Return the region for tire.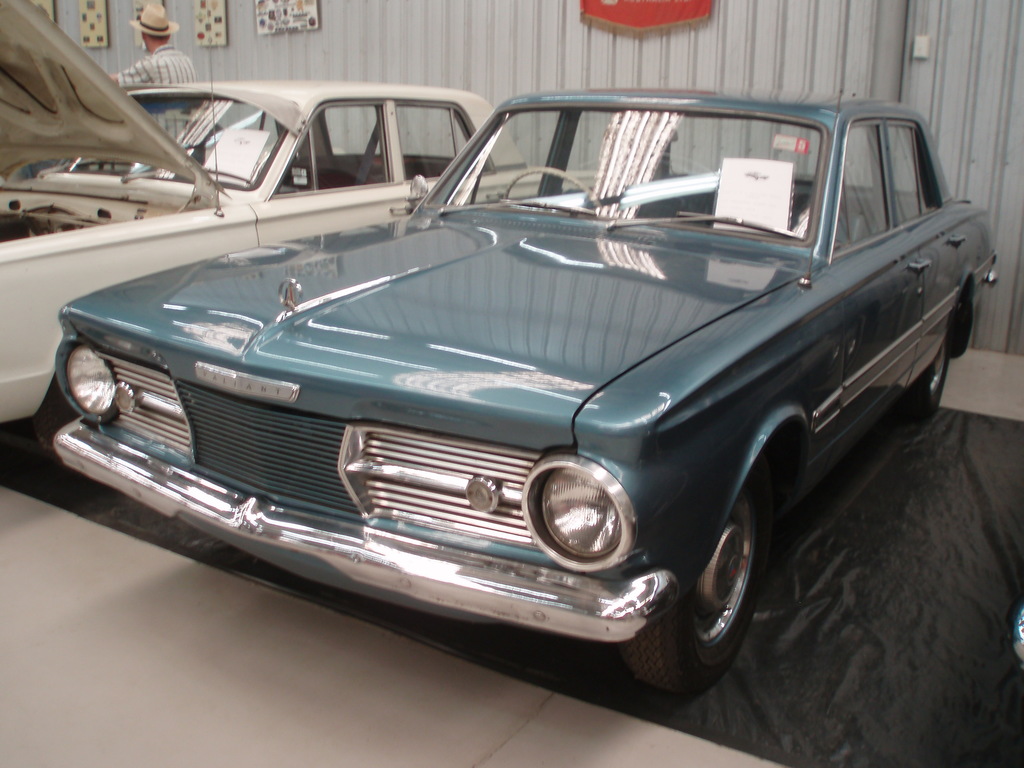
899,320,953,420.
